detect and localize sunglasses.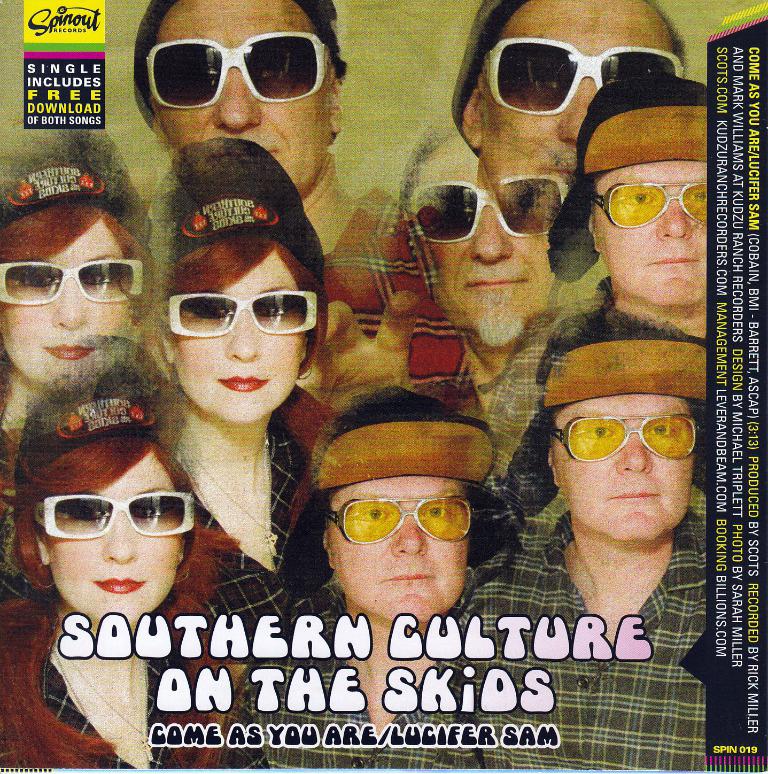
Localized at <region>149, 30, 330, 107</region>.
